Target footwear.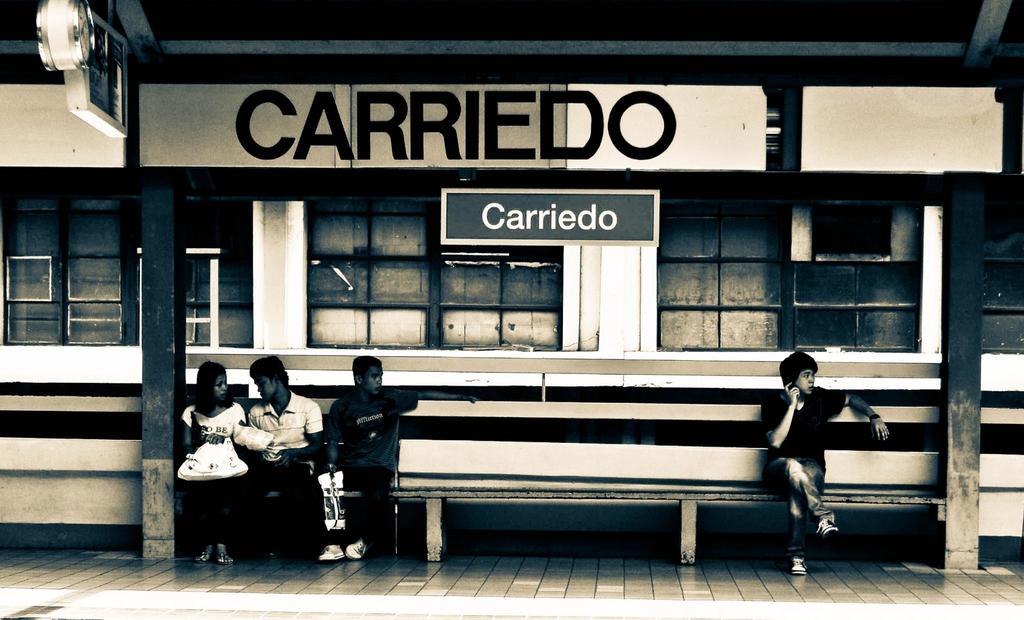
Target region: locate(811, 515, 838, 539).
